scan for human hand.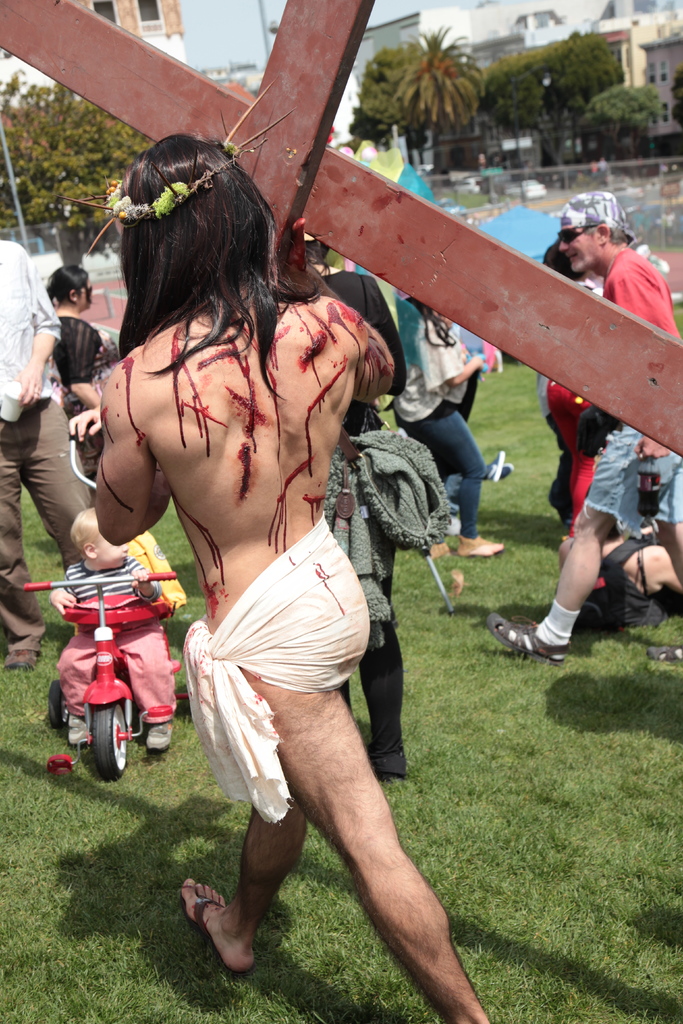
Scan result: [12, 360, 34, 410].
